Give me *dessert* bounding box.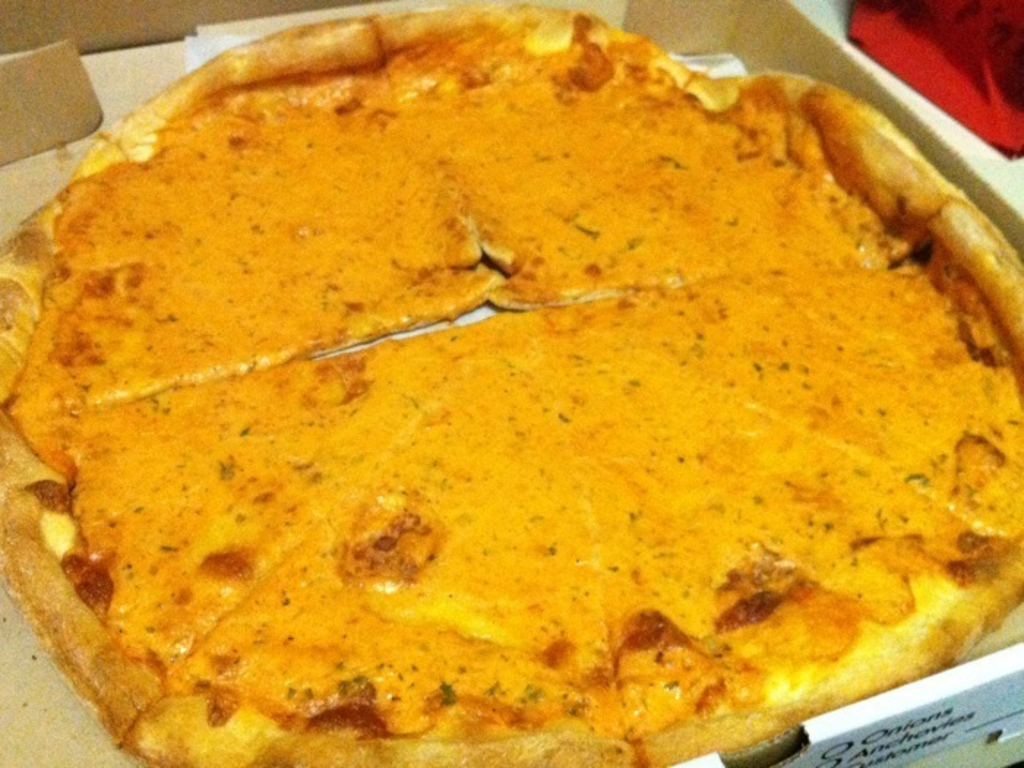
22:1:1023:767.
